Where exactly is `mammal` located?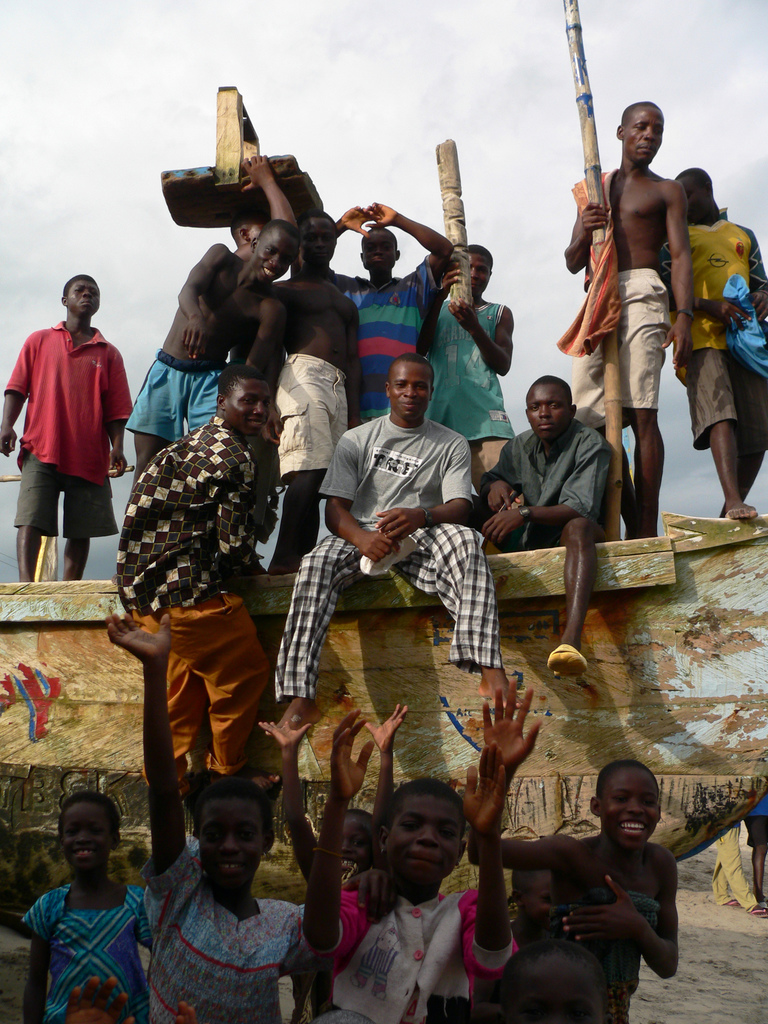
Its bounding box is l=368, t=705, r=487, b=1023.
